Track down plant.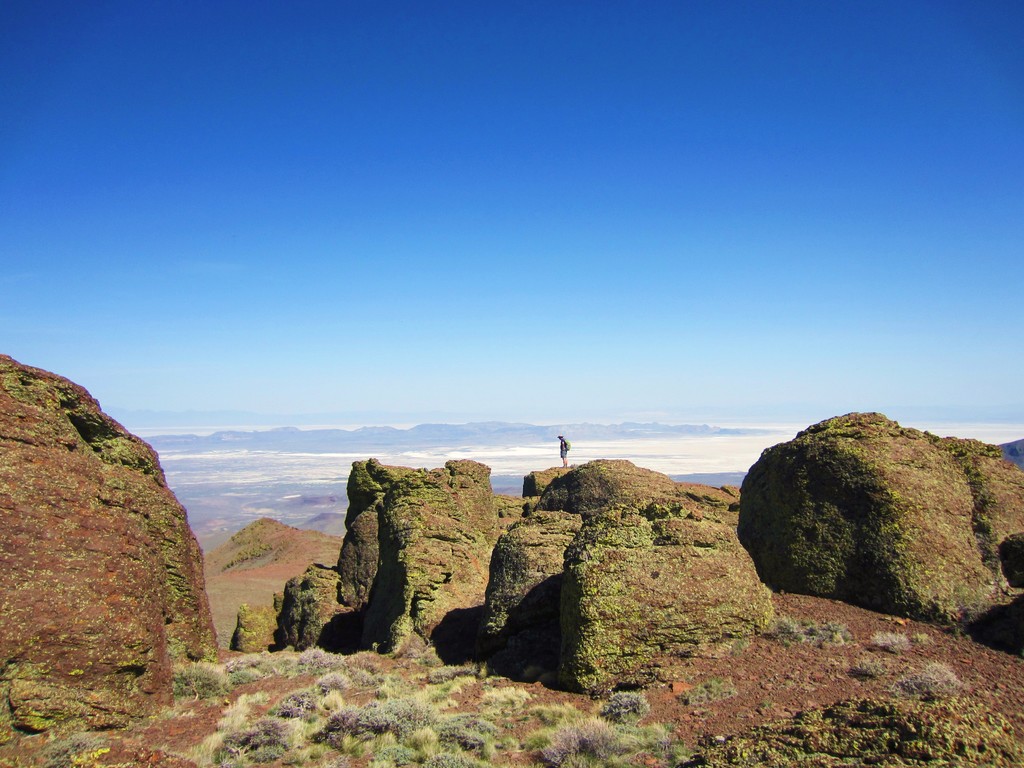
Tracked to <box>681,669,739,708</box>.
